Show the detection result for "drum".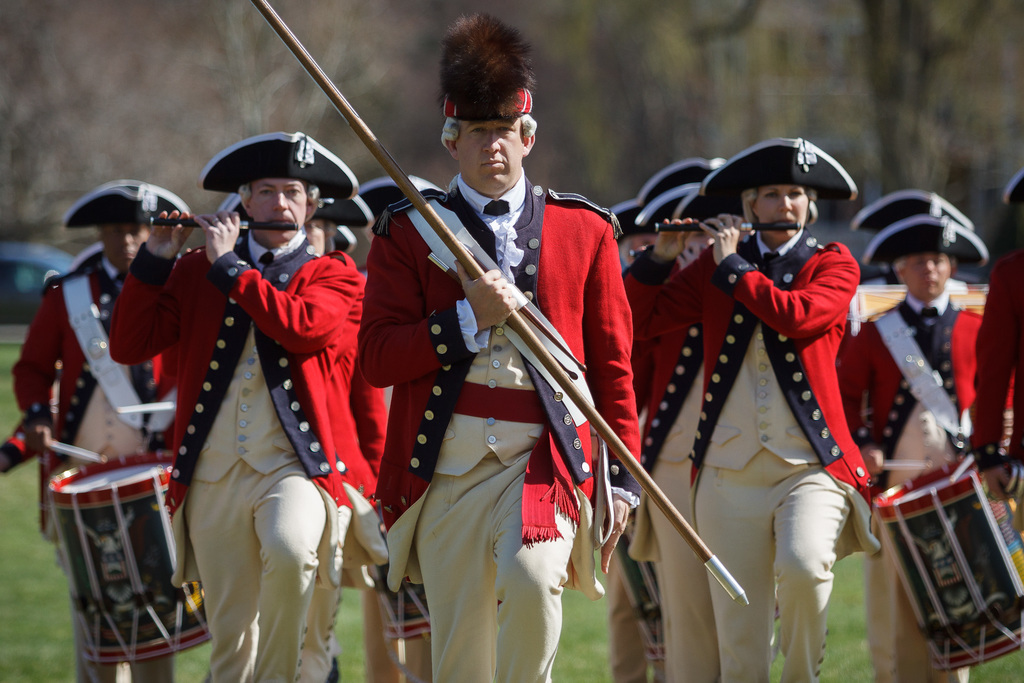
[left=371, top=539, right=430, bottom=646].
